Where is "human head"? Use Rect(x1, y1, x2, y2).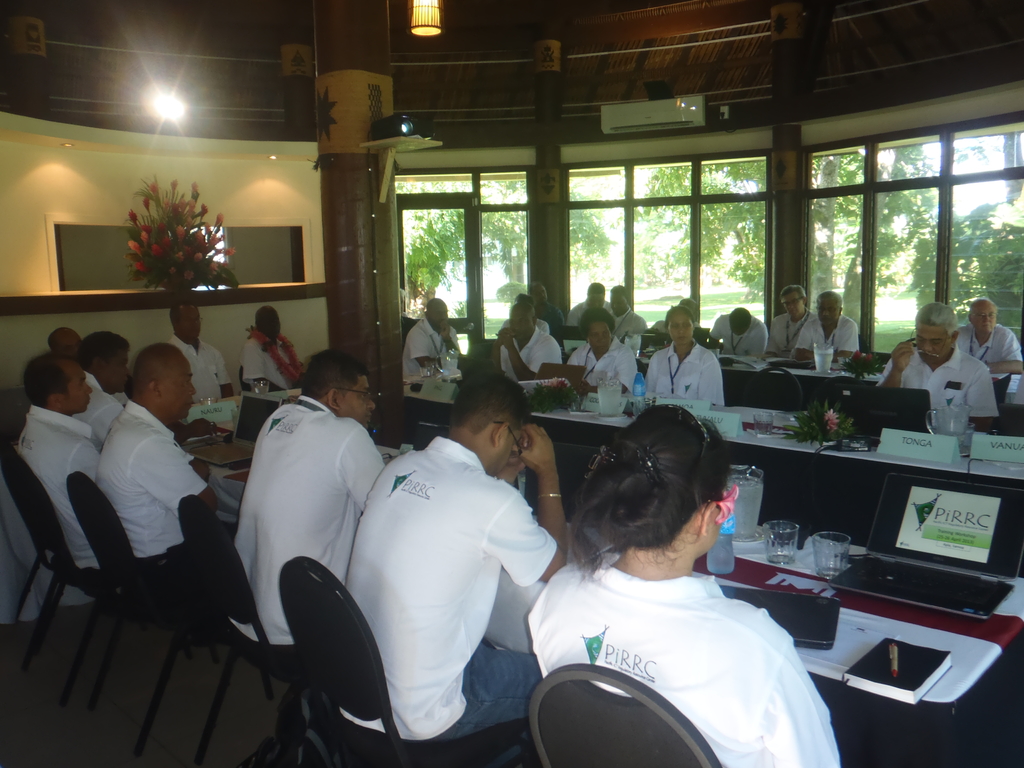
Rect(445, 374, 533, 477).
